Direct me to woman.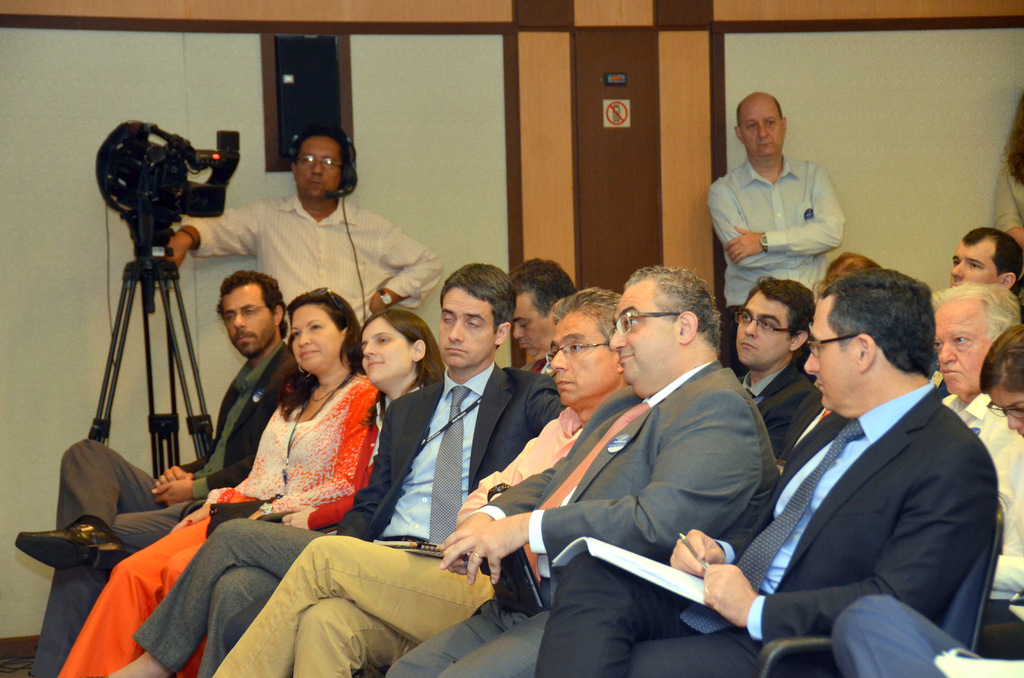
Direction: (left=971, top=323, right=1023, bottom=446).
